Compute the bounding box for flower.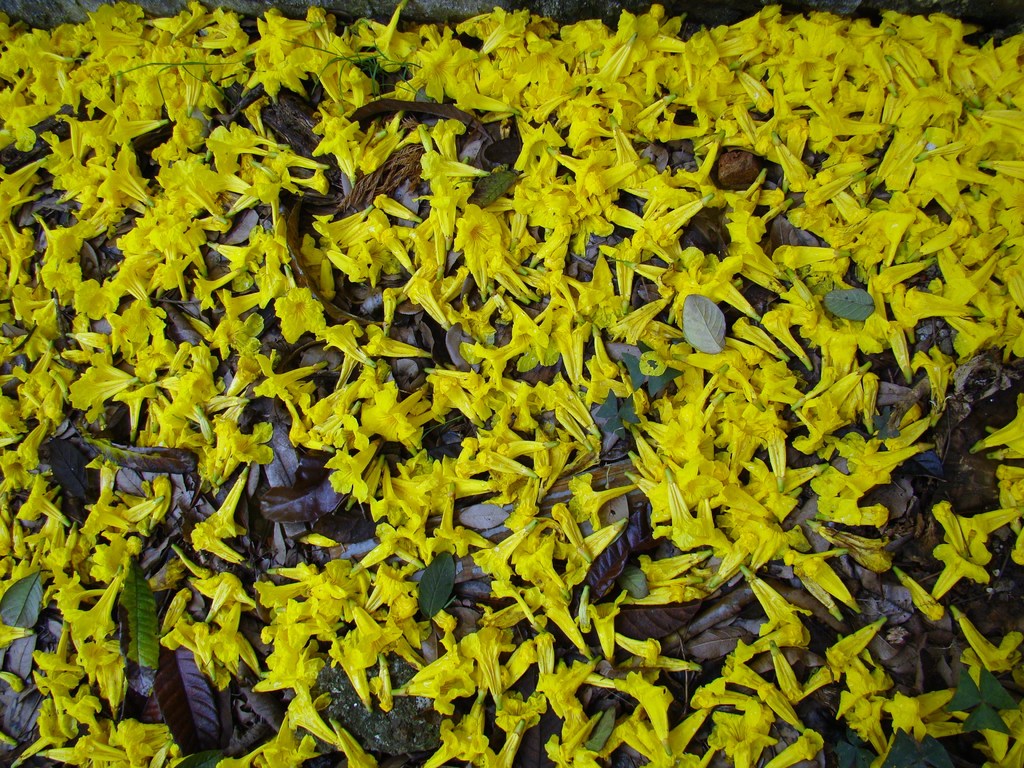
x1=543 y1=383 x2=599 y2=436.
